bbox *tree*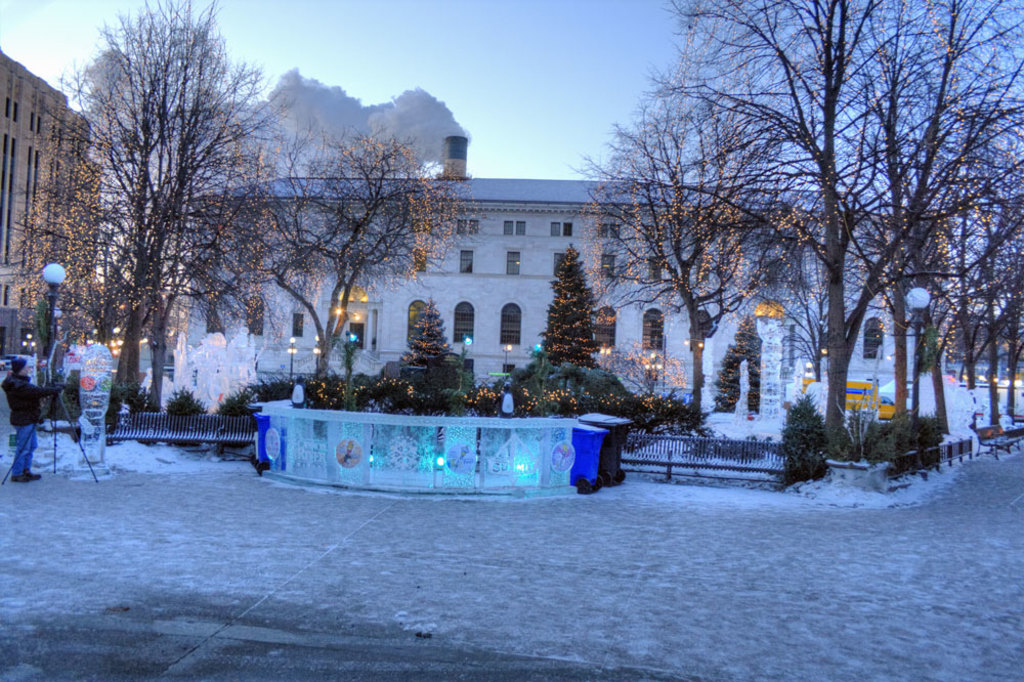
(left=717, top=314, right=768, bottom=409)
